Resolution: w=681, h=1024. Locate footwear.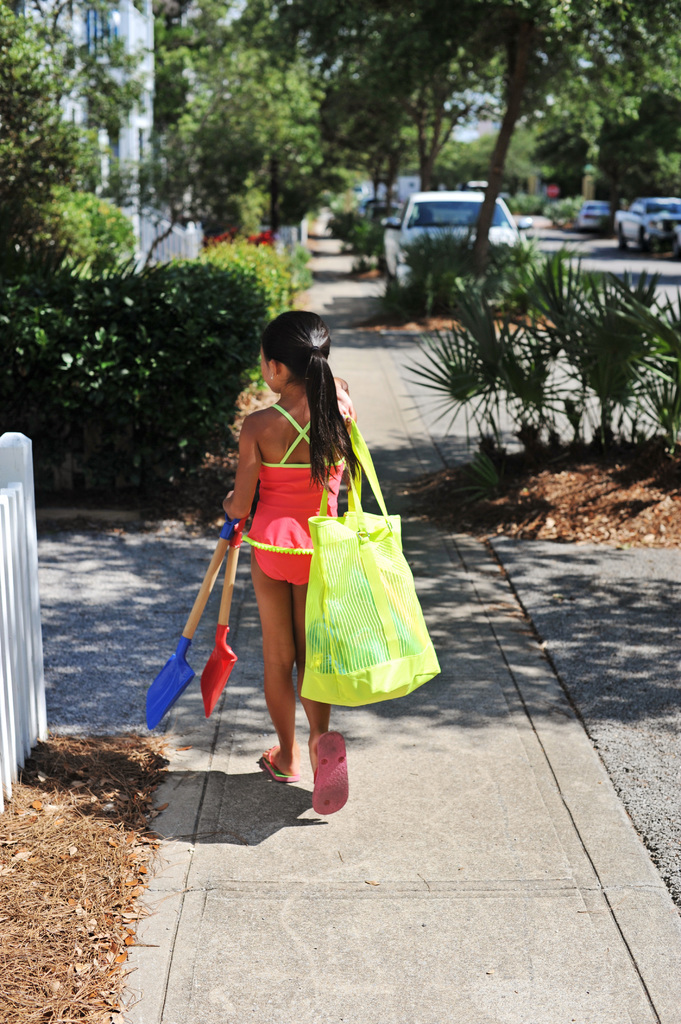
308, 726, 352, 819.
